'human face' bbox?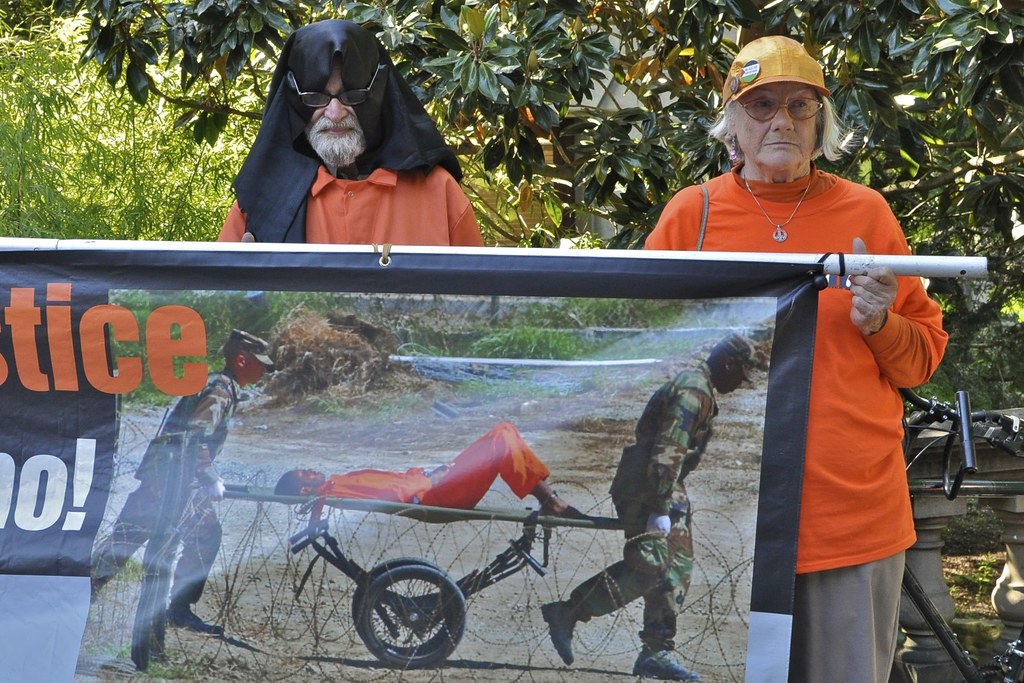
298/465/321/486
